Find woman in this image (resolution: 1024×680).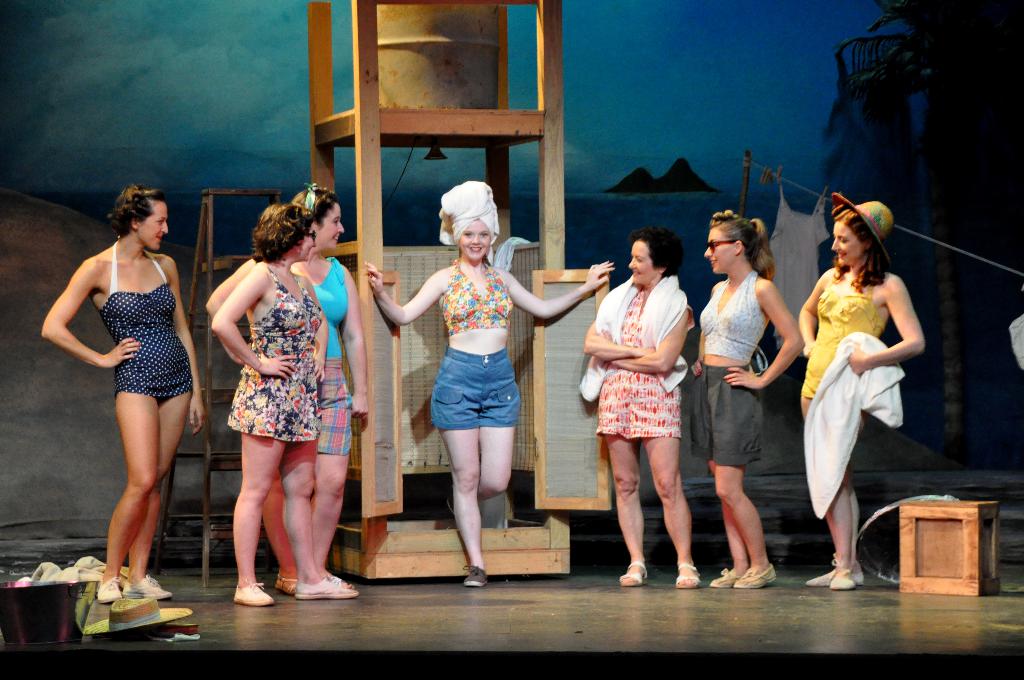
region(686, 208, 803, 592).
